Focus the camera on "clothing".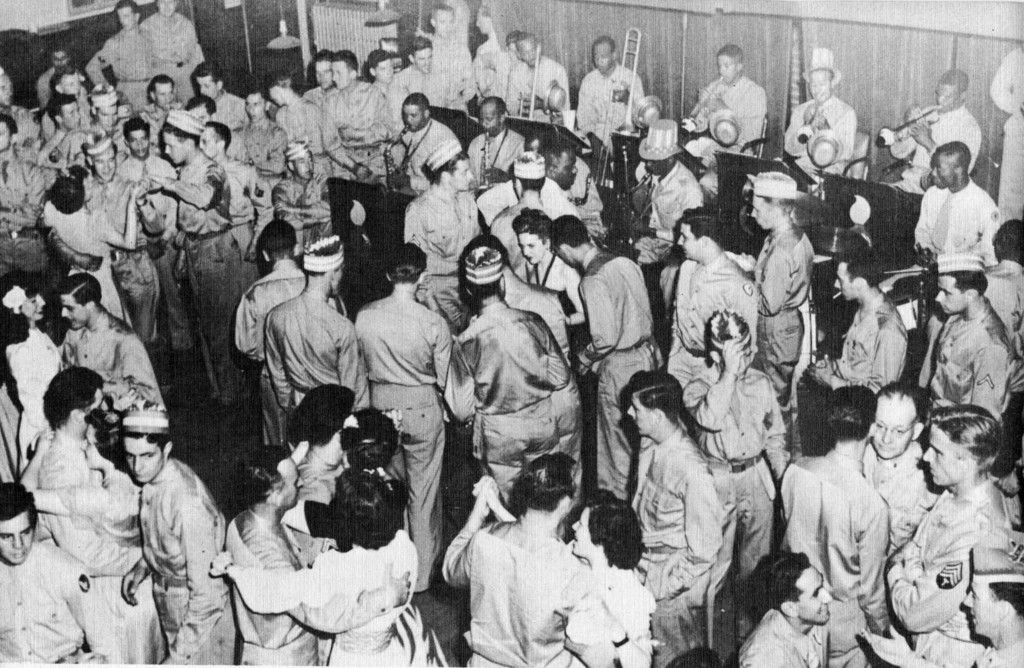
Focus region: (left=617, top=422, right=733, bottom=658).
